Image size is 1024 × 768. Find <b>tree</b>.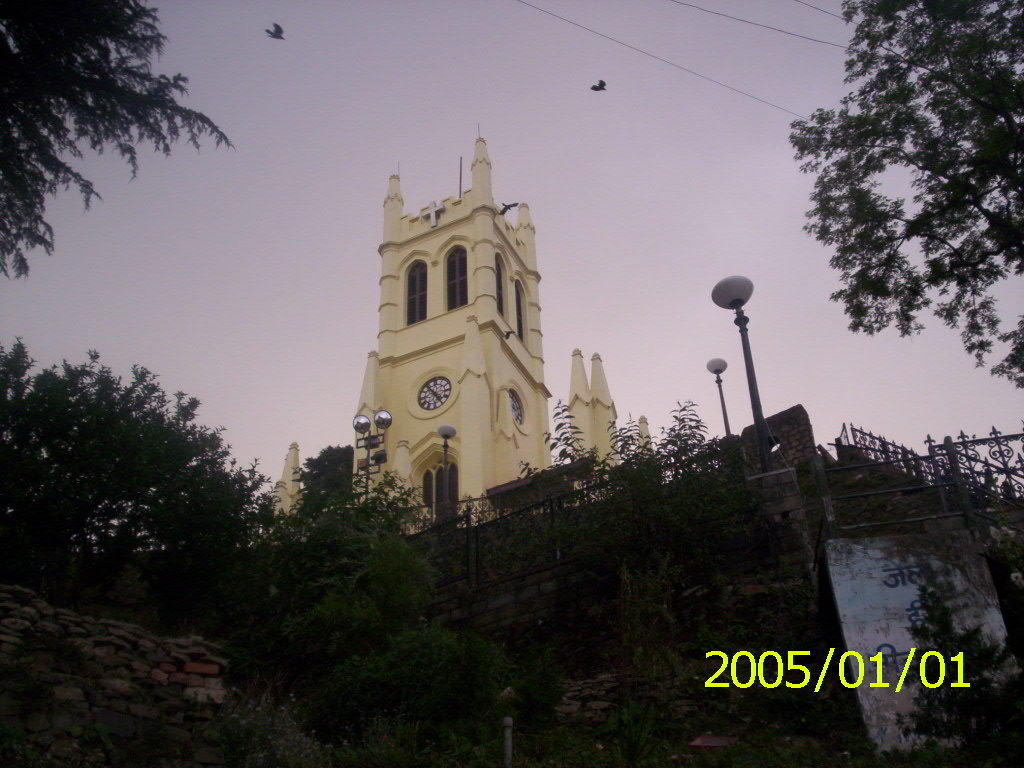
bbox=(0, 330, 280, 631).
